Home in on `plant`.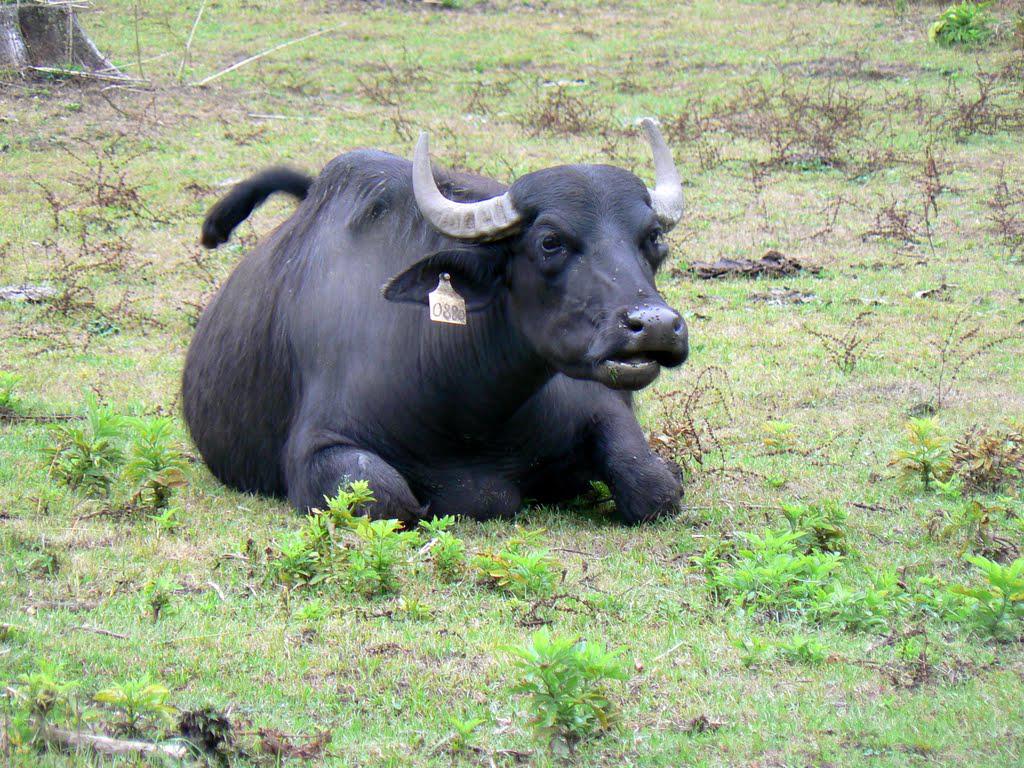
Homed in at [389, 37, 443, 105].
